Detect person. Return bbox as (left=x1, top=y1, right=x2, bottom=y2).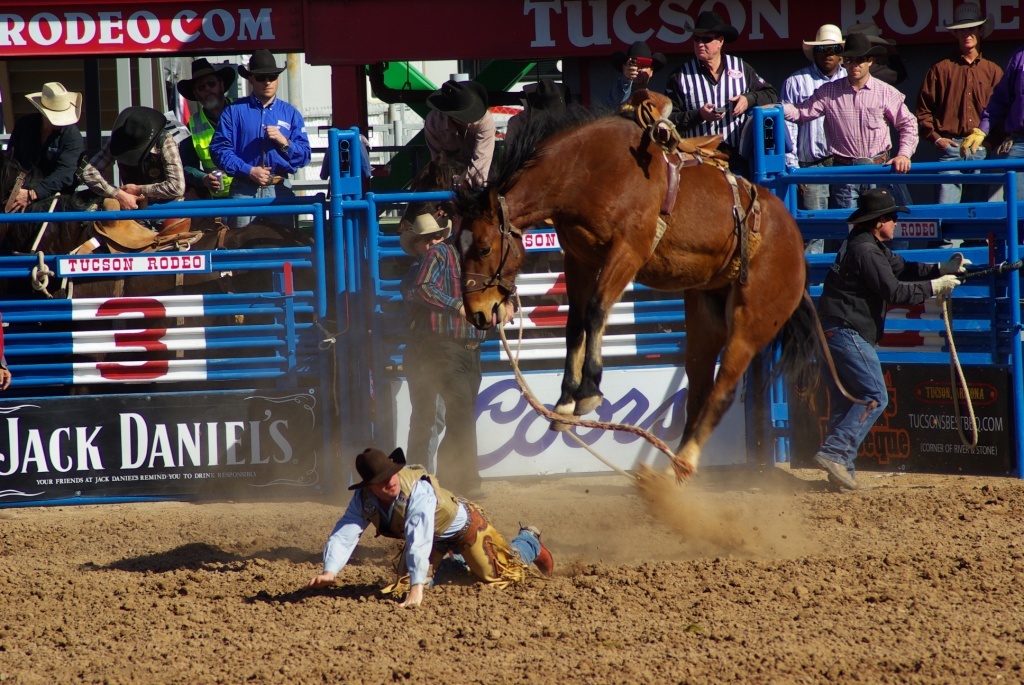
(left=0, top=78, right=90, bottom=249).
